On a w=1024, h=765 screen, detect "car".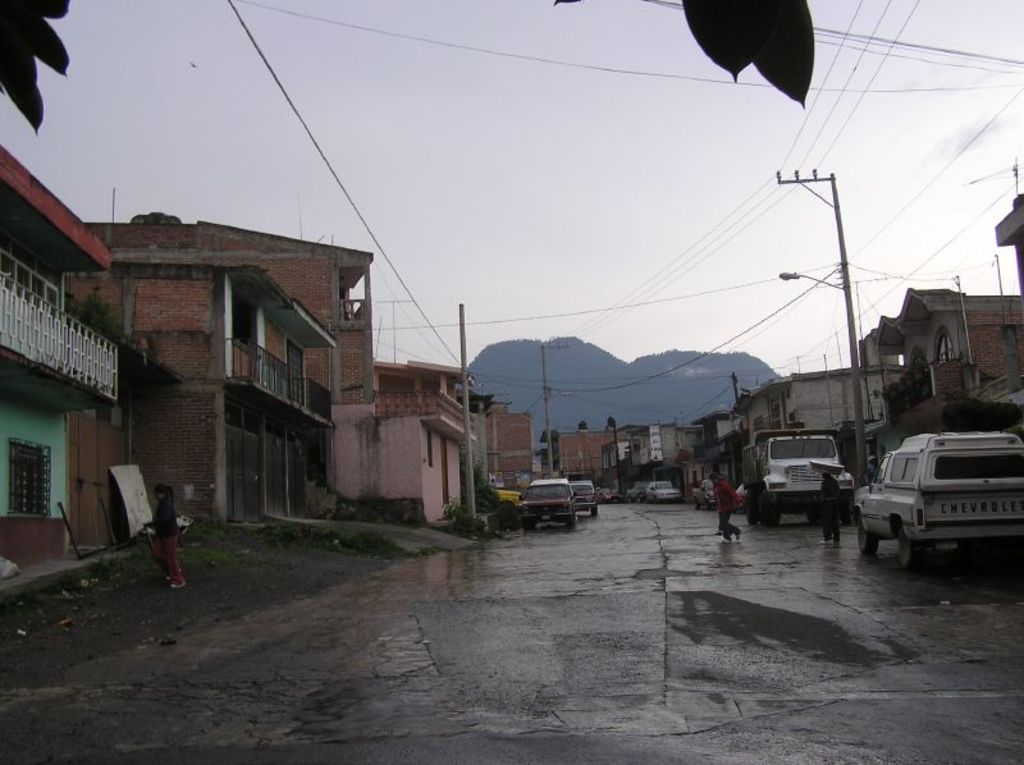
x1=852, y1=435, x2=1023, y2=574.
